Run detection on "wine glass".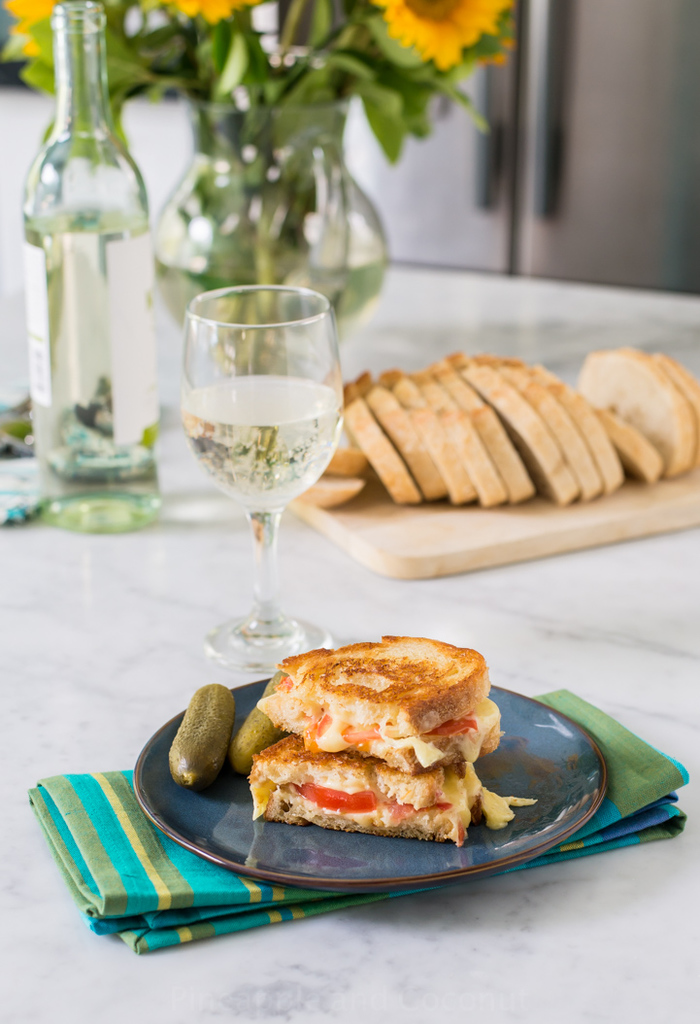
Result: l=179, t=289, r=350, b=671.
